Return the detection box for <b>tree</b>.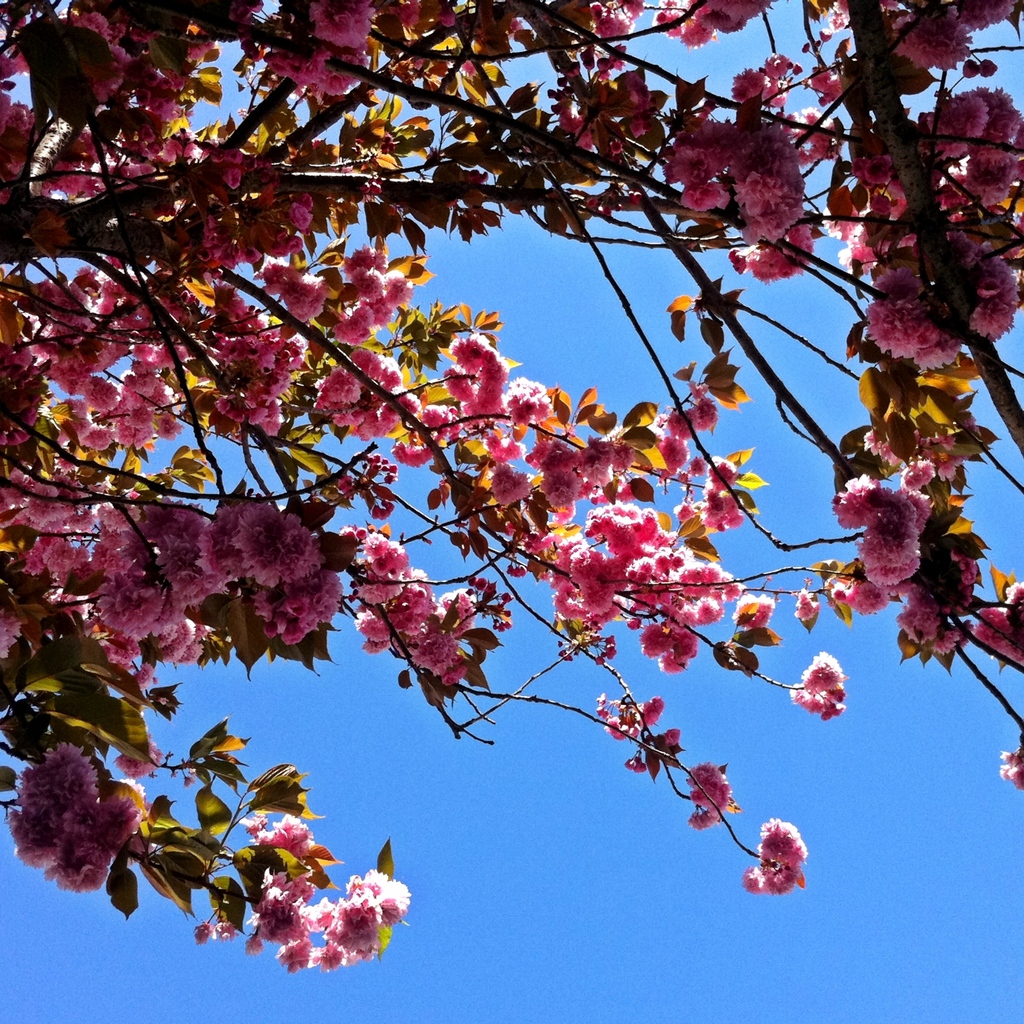
detection(0, 0, 1023, 972).
